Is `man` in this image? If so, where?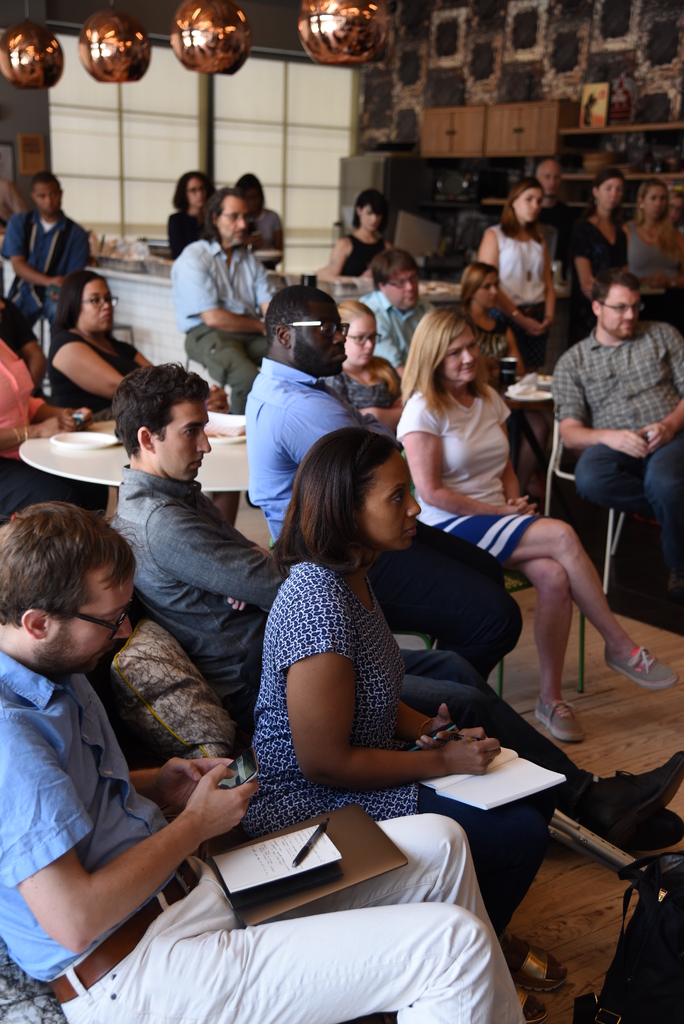
Yes, at BBox(531, 155, 576, 281).
